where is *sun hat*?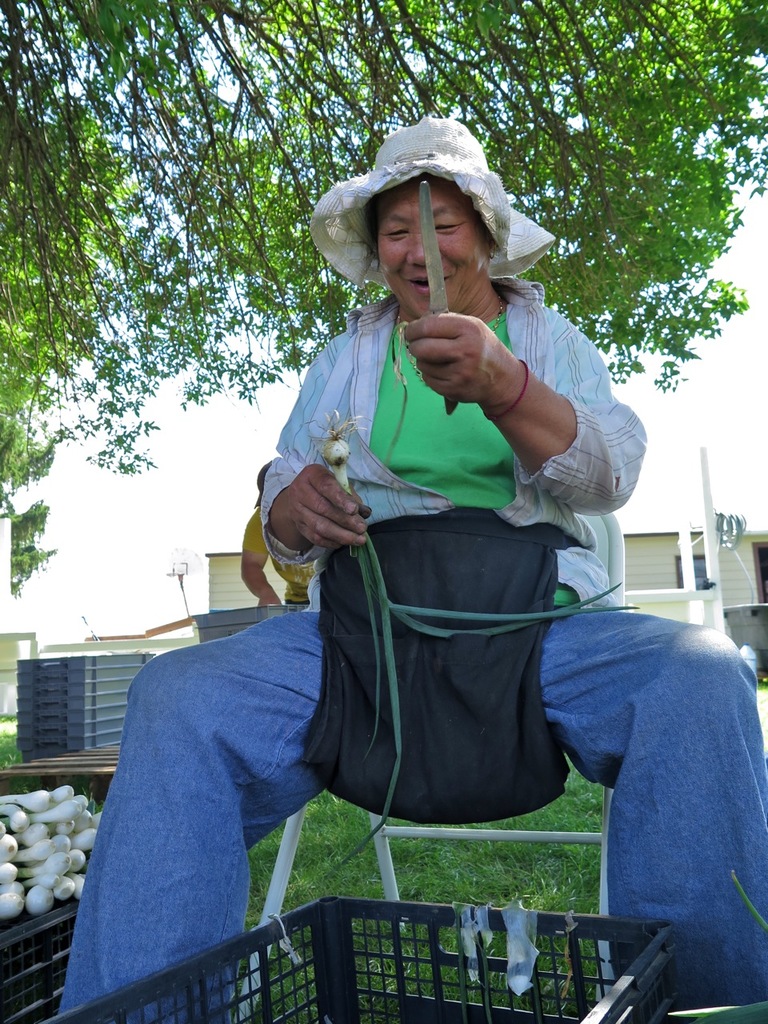
<region>306, 107, 557, 280</region>.
